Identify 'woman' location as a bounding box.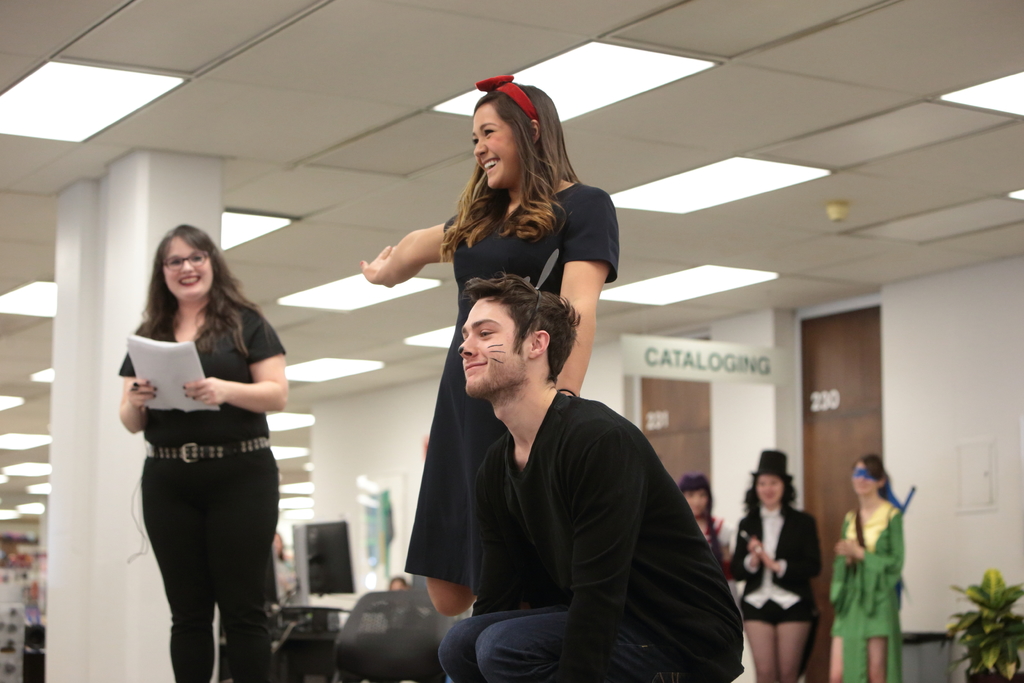
<region>115, 223, 286, 682</region>.
